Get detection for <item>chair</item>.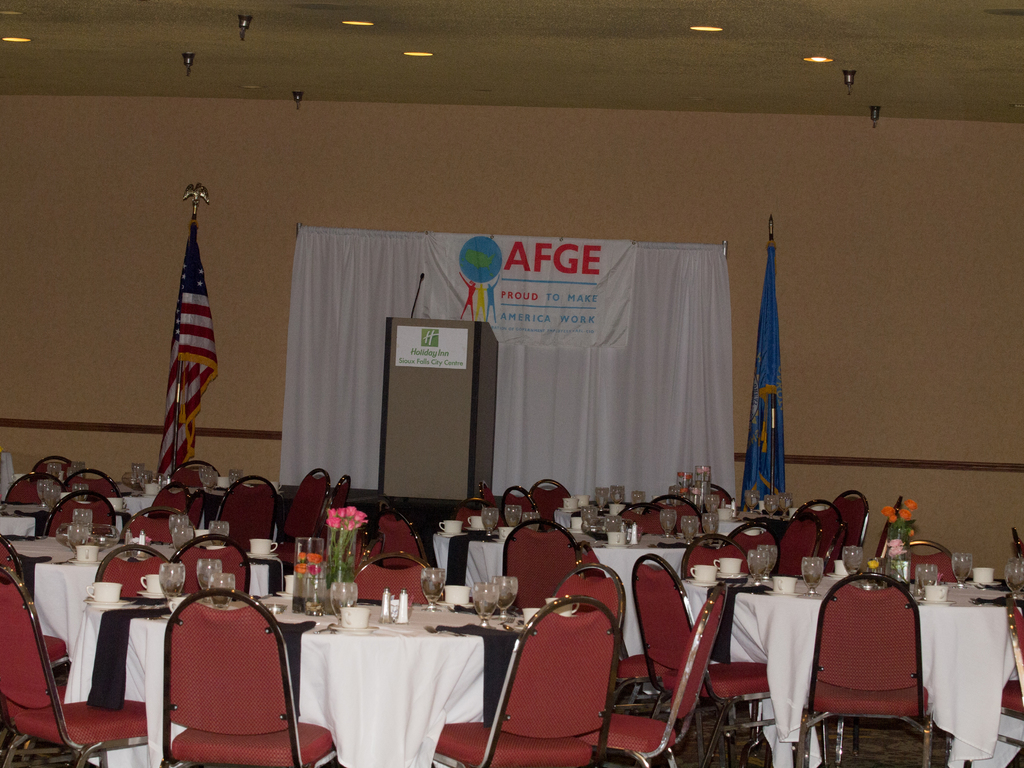
Detection: left=64, top=466, right=124, bottom=497.
